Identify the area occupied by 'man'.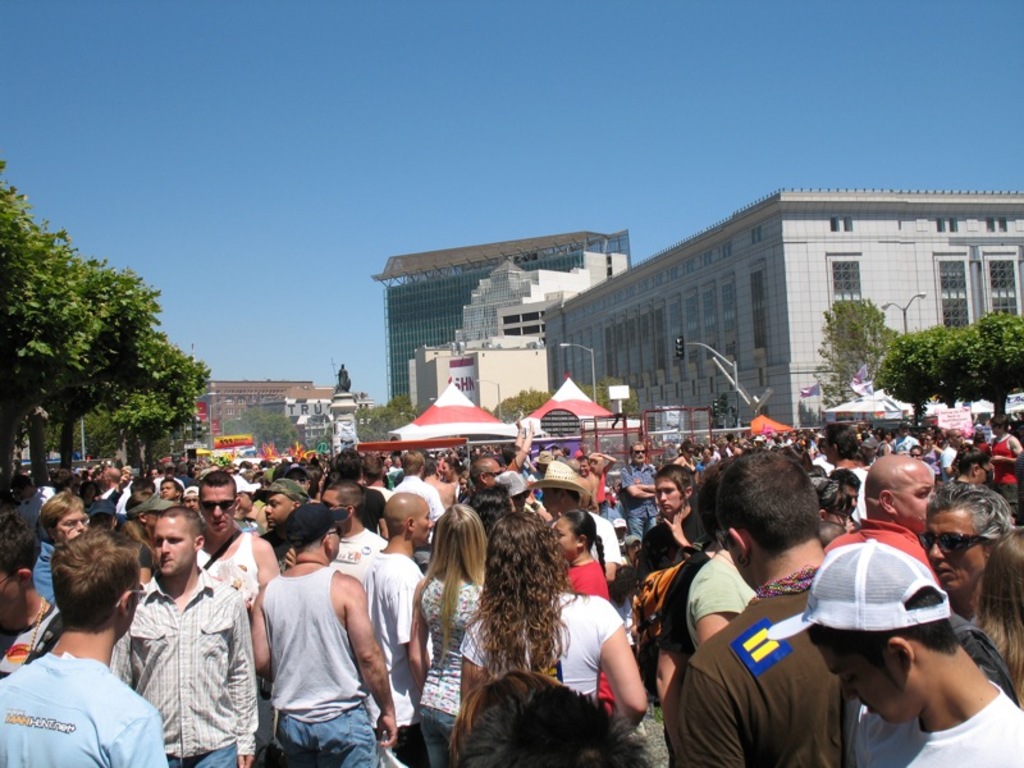
Area: select_region(780, 508, 1007, 767).
